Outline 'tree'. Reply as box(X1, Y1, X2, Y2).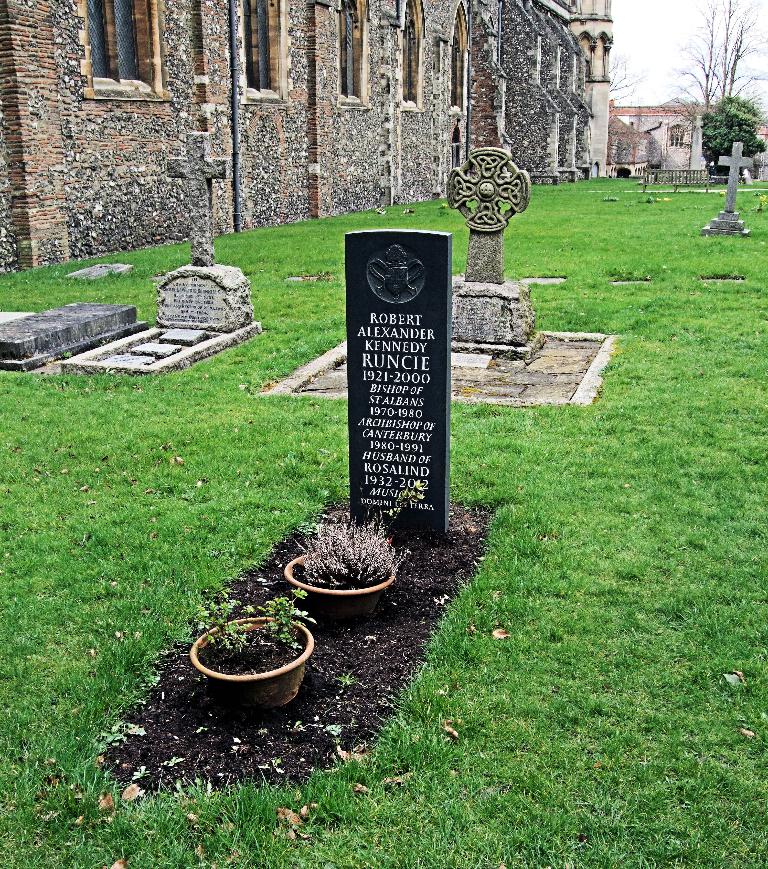
box(606, 52, 646, 158).
